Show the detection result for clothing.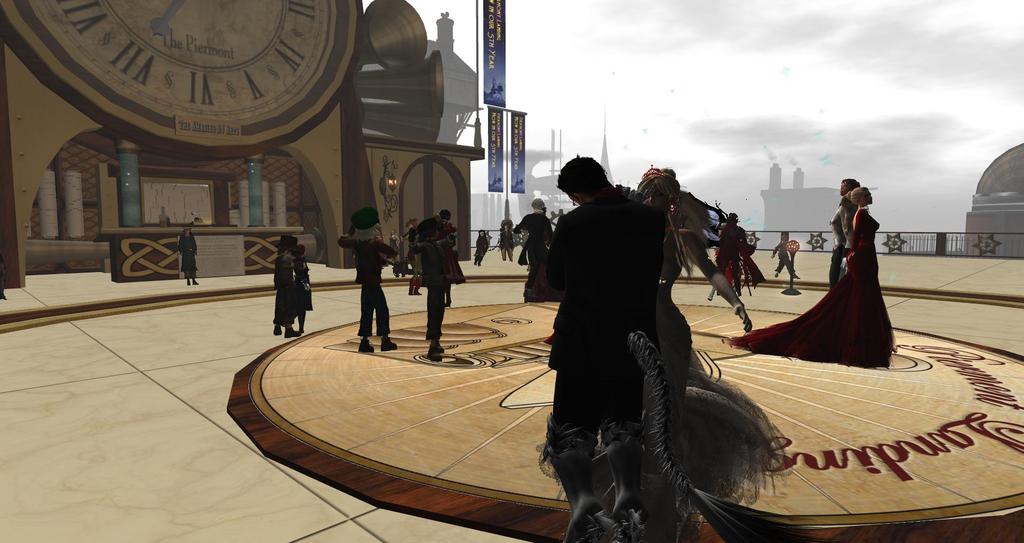
rect(178, 233, 196, 276).
